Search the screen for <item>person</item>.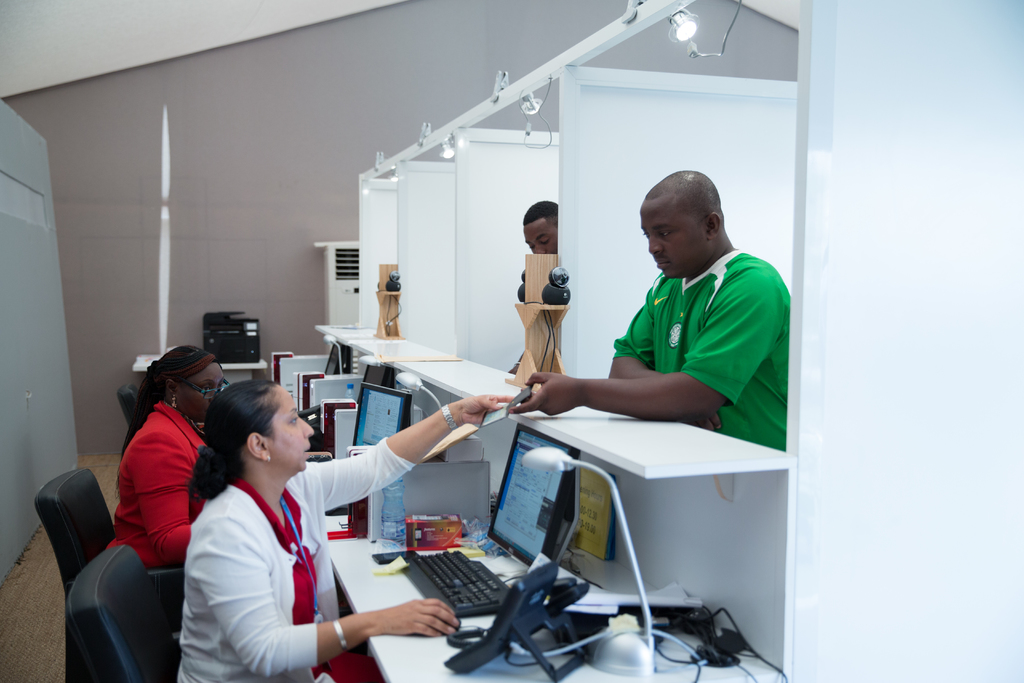
Found at region(516, 154, 792, 456).
